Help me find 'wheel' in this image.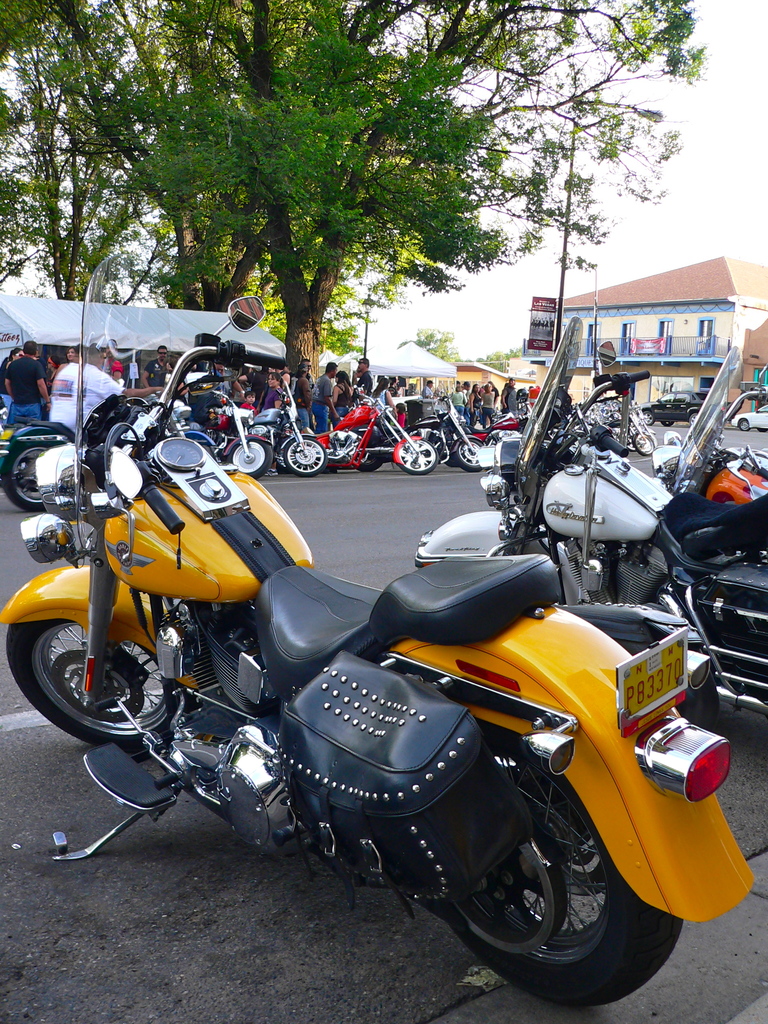
Found it: (630, 430, 657, 456).
